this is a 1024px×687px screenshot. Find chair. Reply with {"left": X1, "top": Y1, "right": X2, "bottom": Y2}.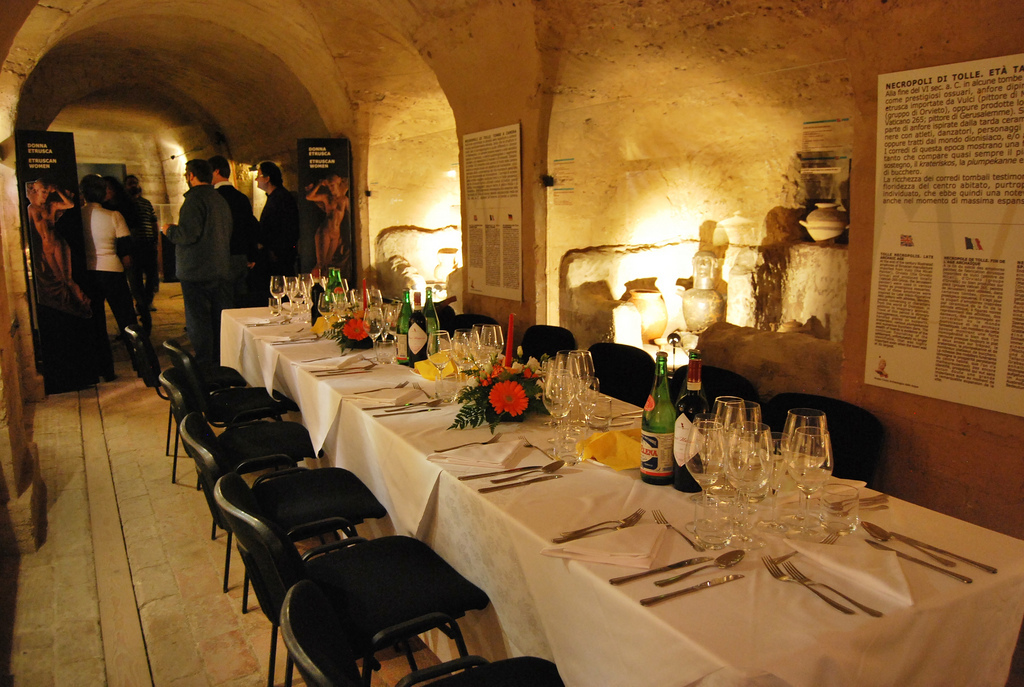
{"left": 585, "top": 342, "right": 662, "bottom": 412}.
